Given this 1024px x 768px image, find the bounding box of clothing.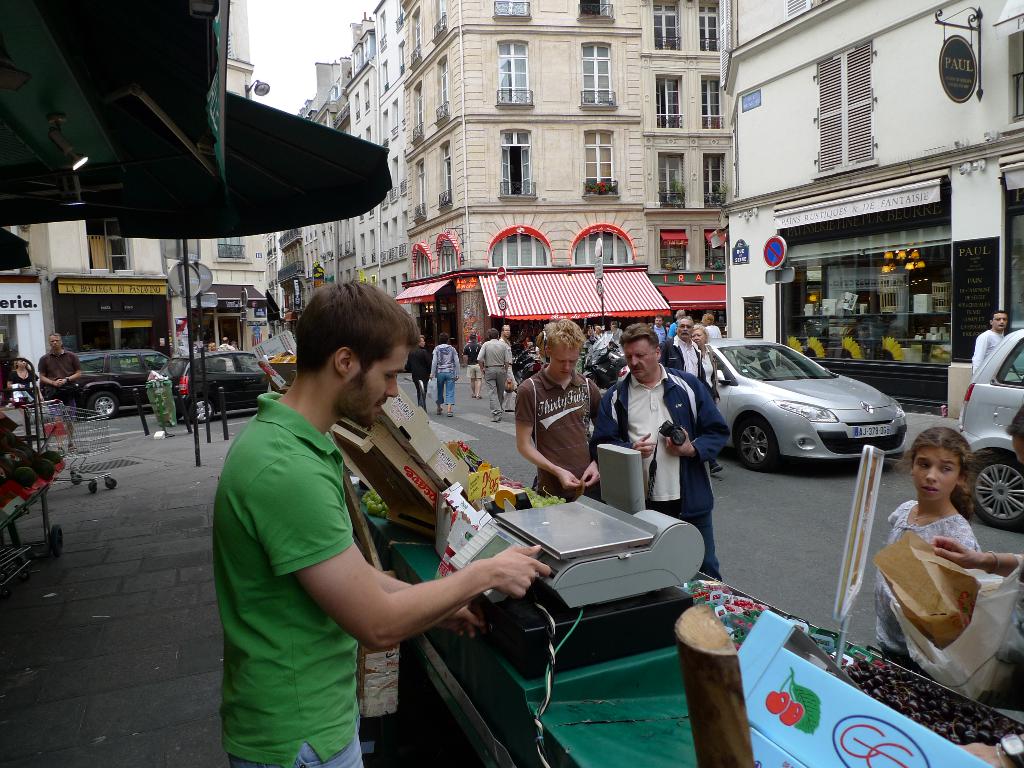
588, 360, 738, 577.
